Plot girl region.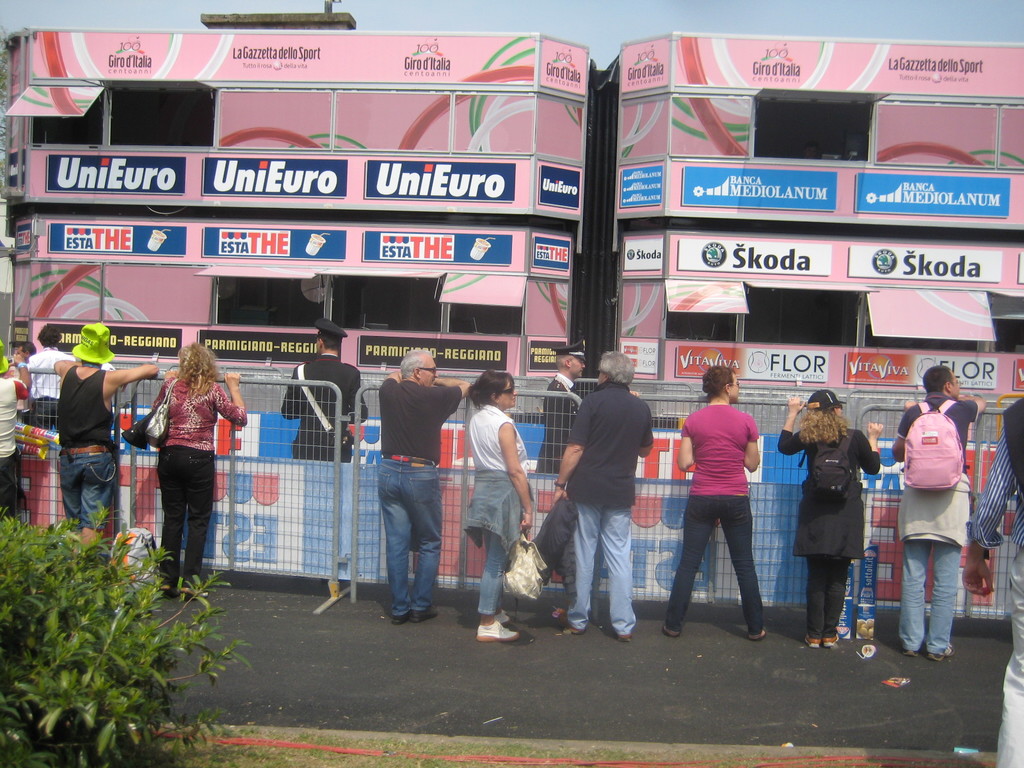
Plotted at rect(158, 346, 251, 588).
